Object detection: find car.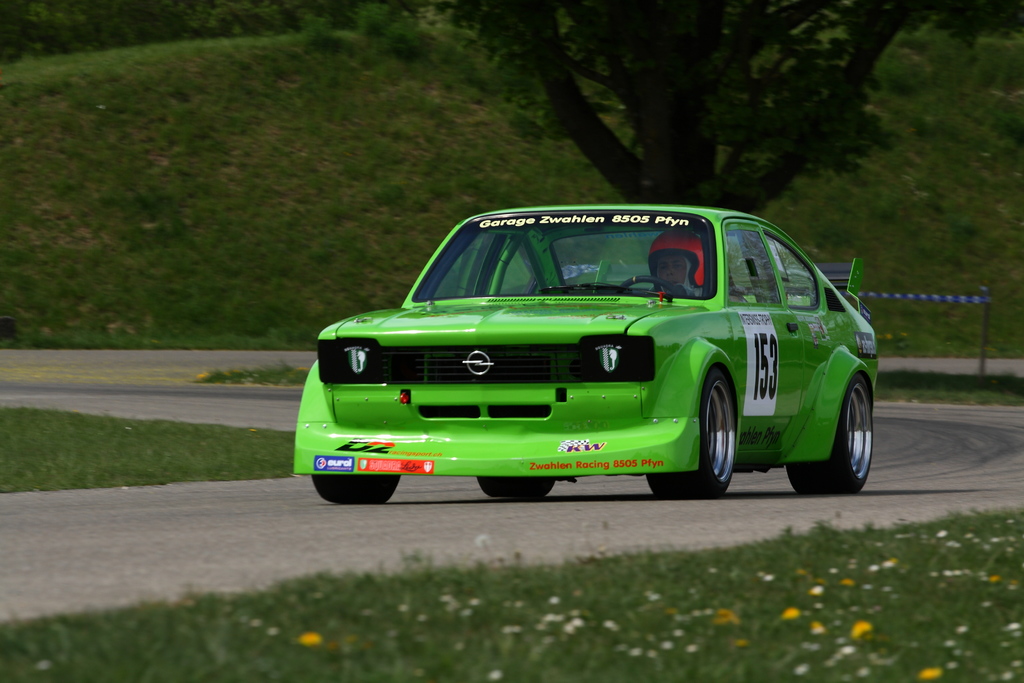
bbox=(292, 199, 889, 509).
